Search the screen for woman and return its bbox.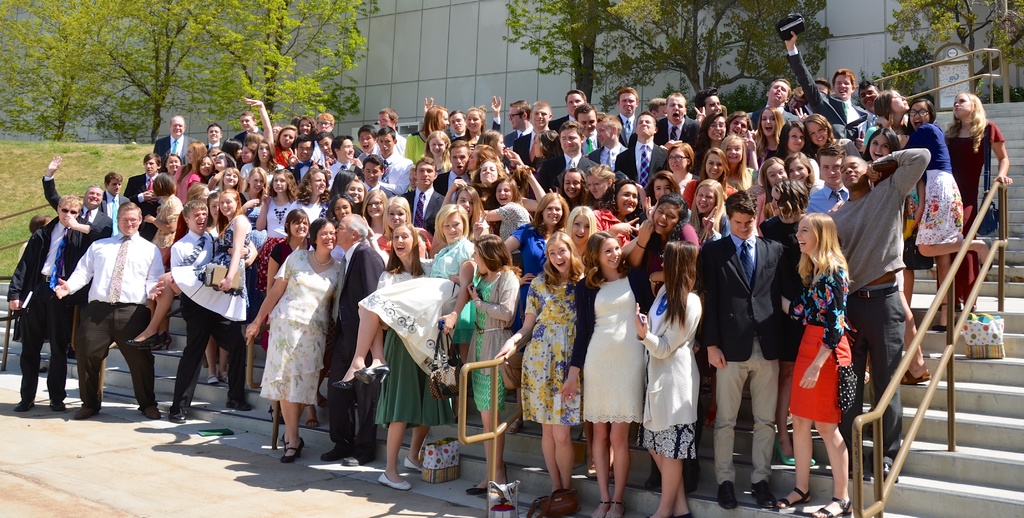
Found: Rect(463, 159, 509, 252).
